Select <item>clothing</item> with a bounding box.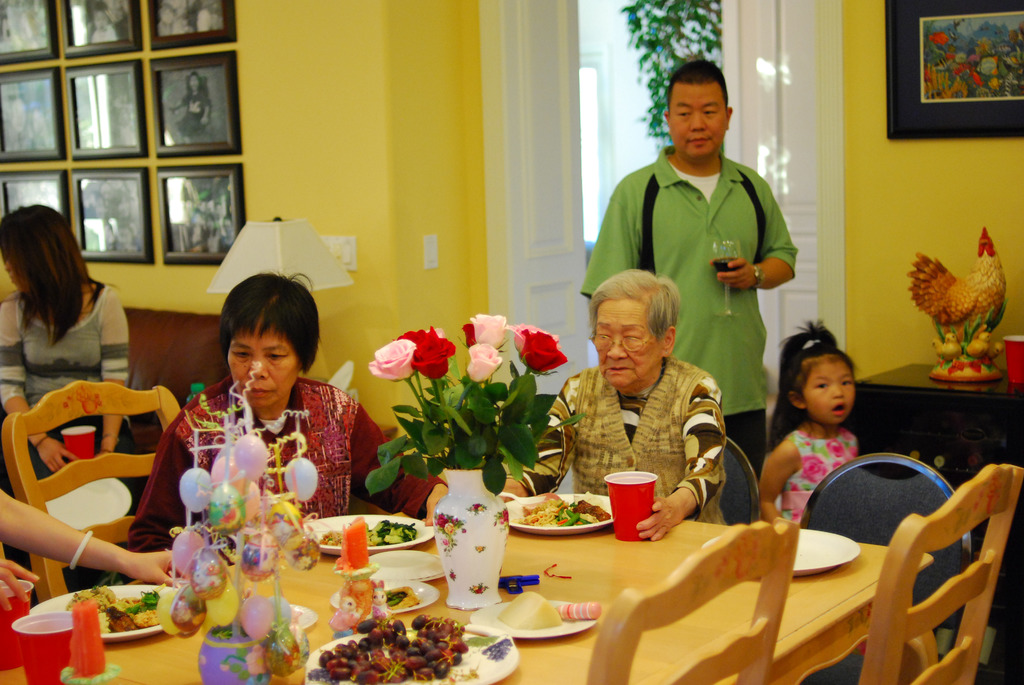
detection(126, 371, 438, 560).
